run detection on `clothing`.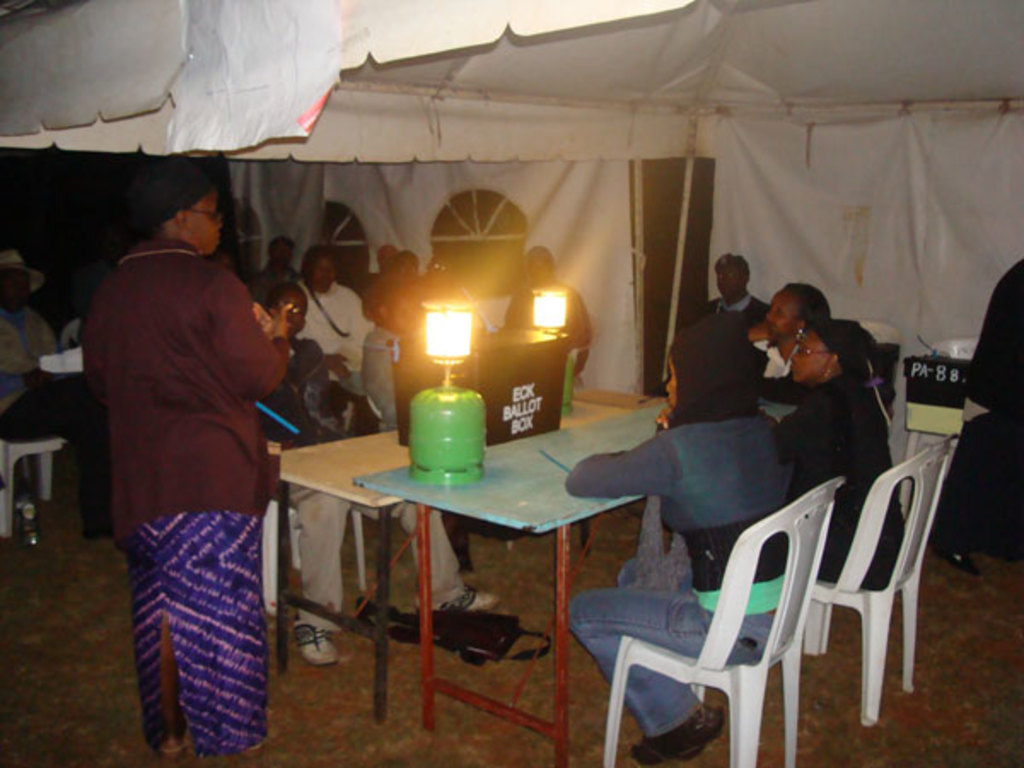
Result: Rect(360, 282, 445, 449).
